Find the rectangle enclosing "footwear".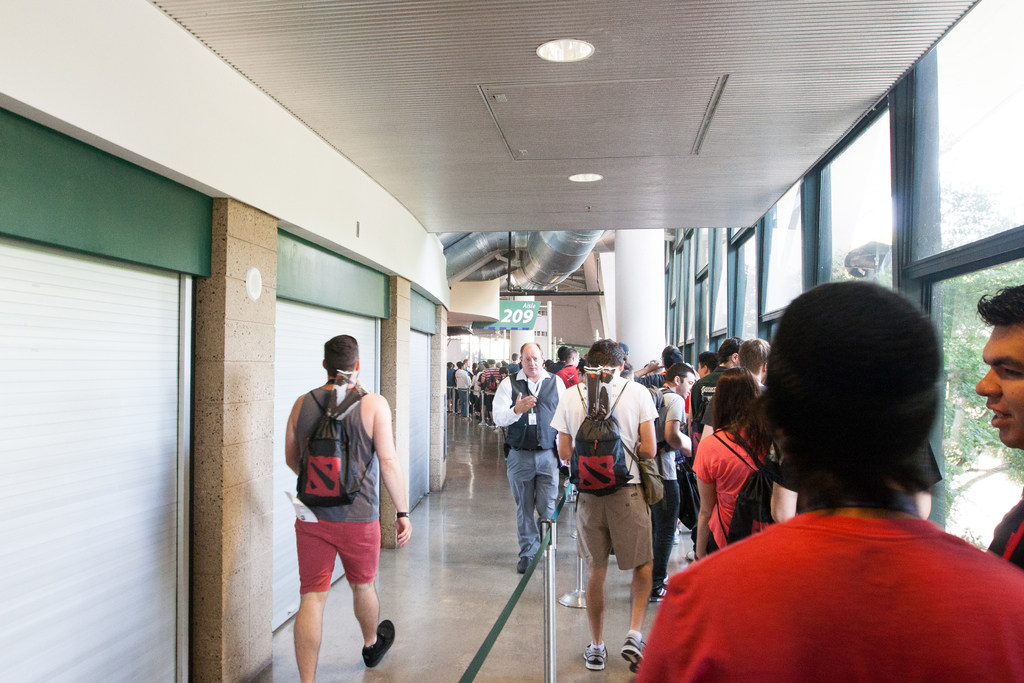
Rect(489, 424, 495, 426).
